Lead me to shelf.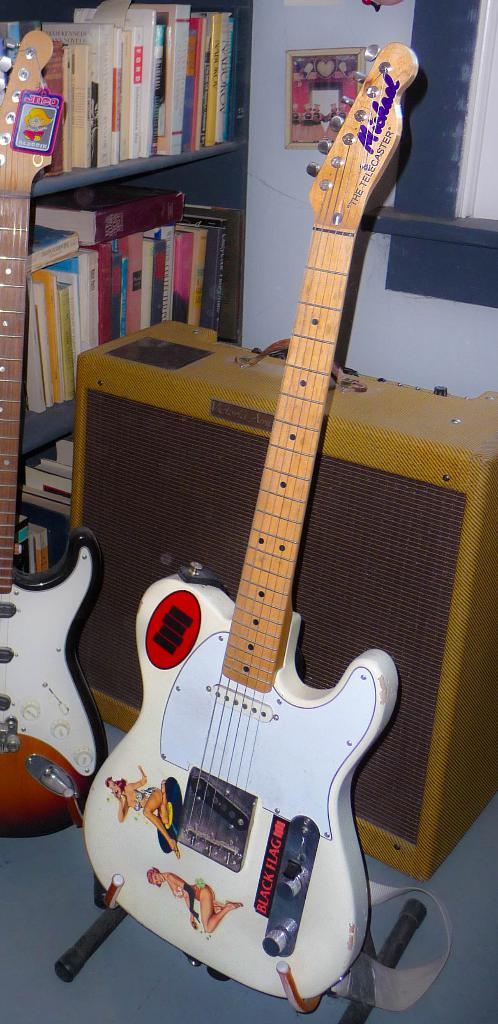
Lead to l=0, t=0, r=227, b=175.
